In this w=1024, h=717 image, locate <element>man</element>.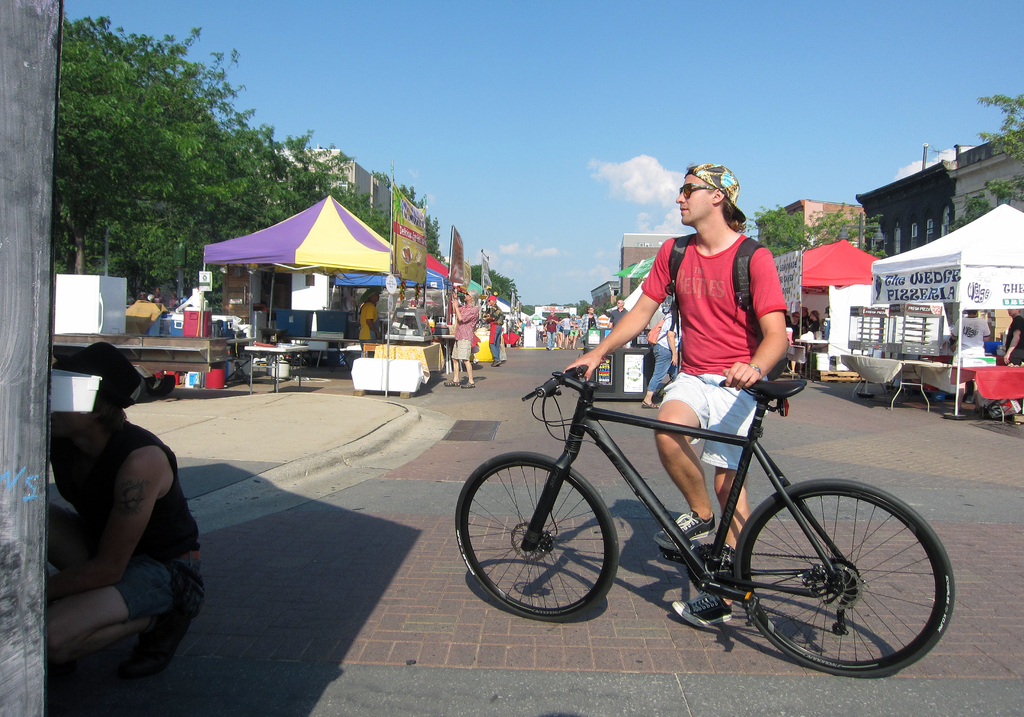
Bounding box: <bbox>952, 307, 988, 395</bbox>.
